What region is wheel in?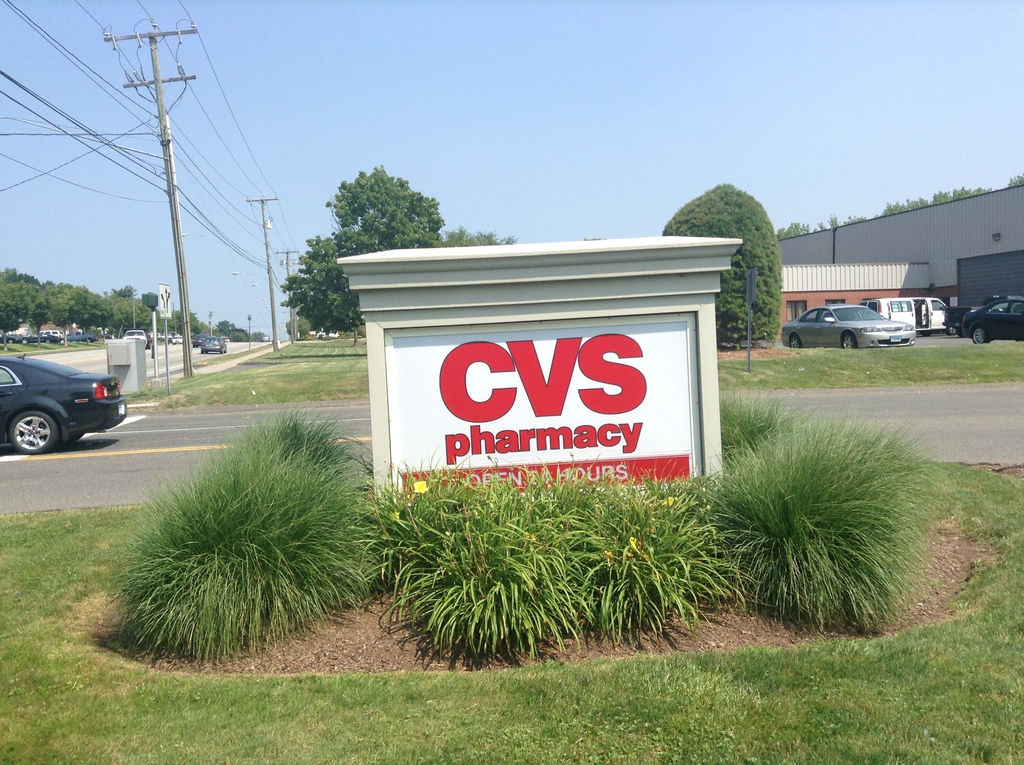
<region>947, 325, 957, 335</region>.
